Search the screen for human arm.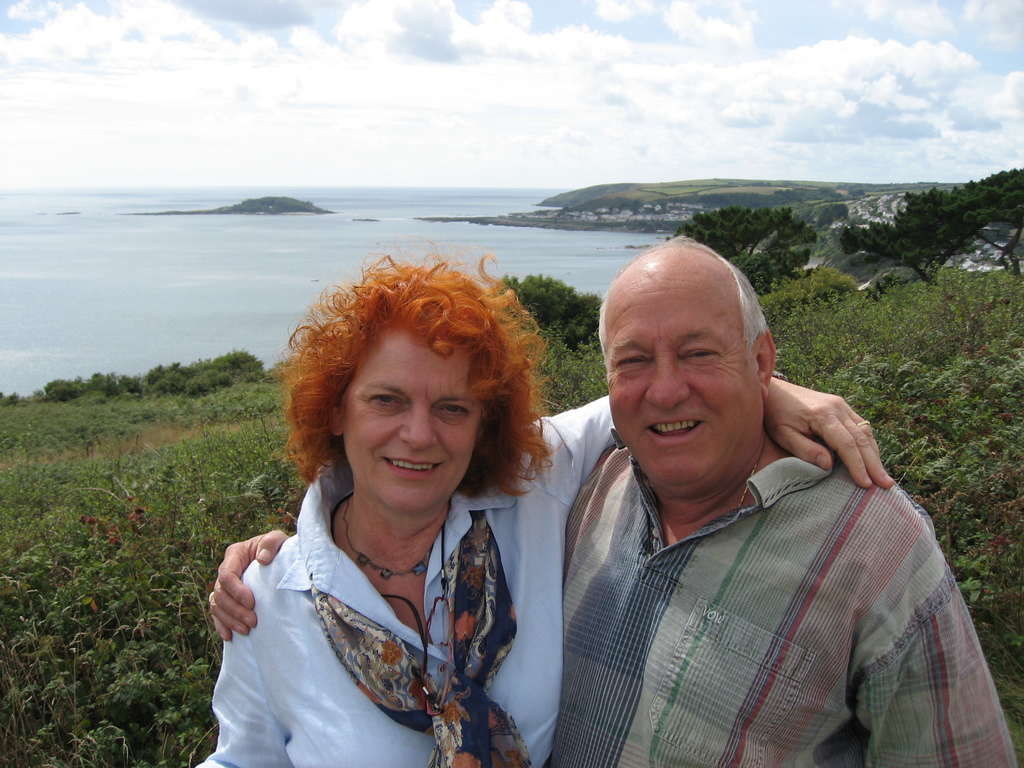
Found at region(849, 524, 1021, 767).
